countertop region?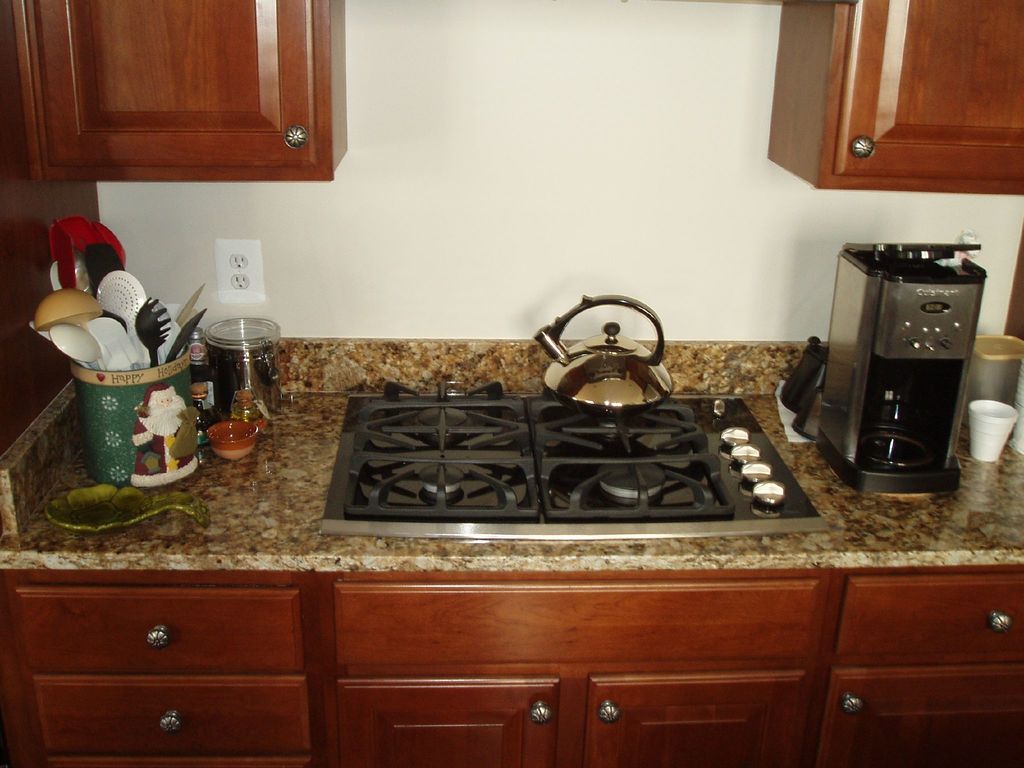
<bbox>0, 388, 1023, 566</bbox>
